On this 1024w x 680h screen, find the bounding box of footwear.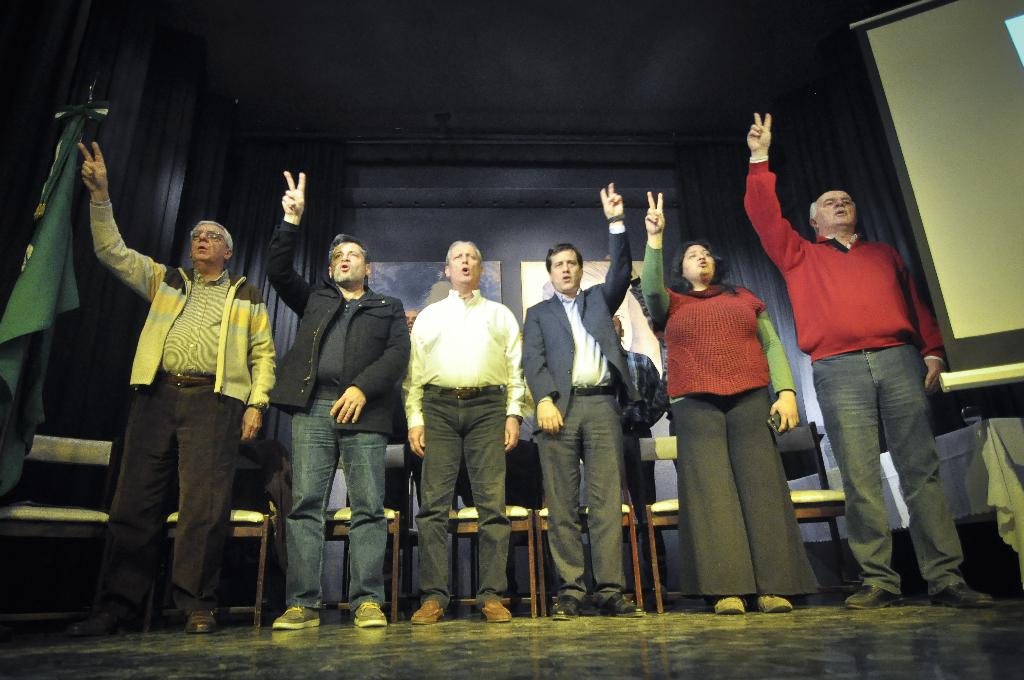
Bounding box: box(481, 592, 512, 626).
